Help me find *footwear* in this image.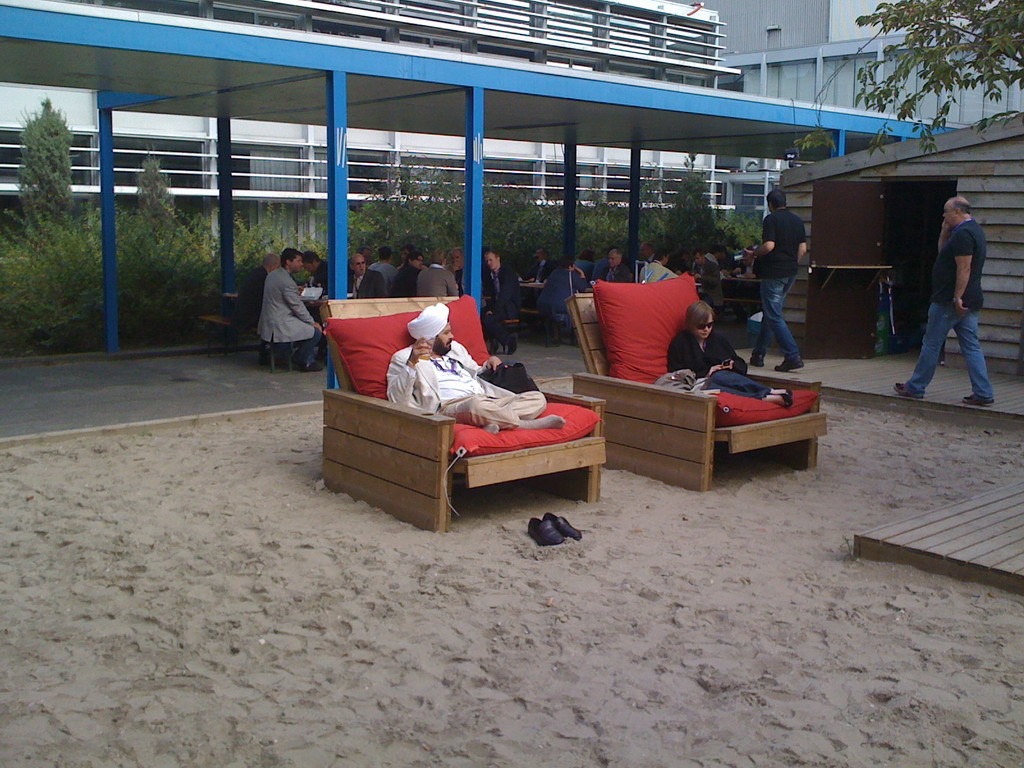
Found it: 297/360/324/371.
